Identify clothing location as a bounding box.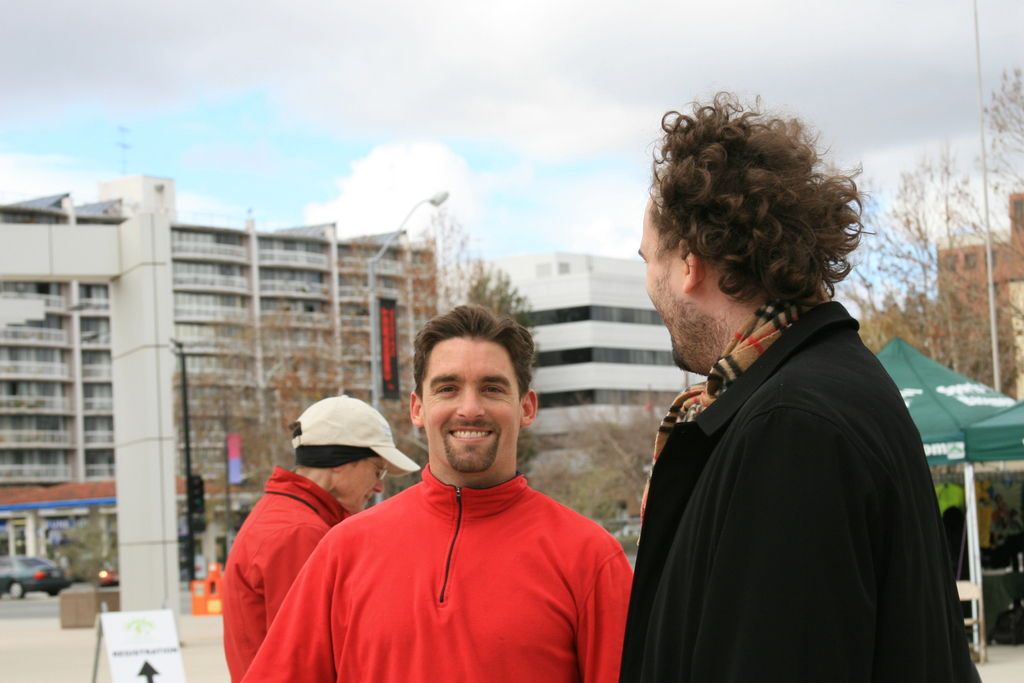
bbox=(244, 477, 642, 682).
